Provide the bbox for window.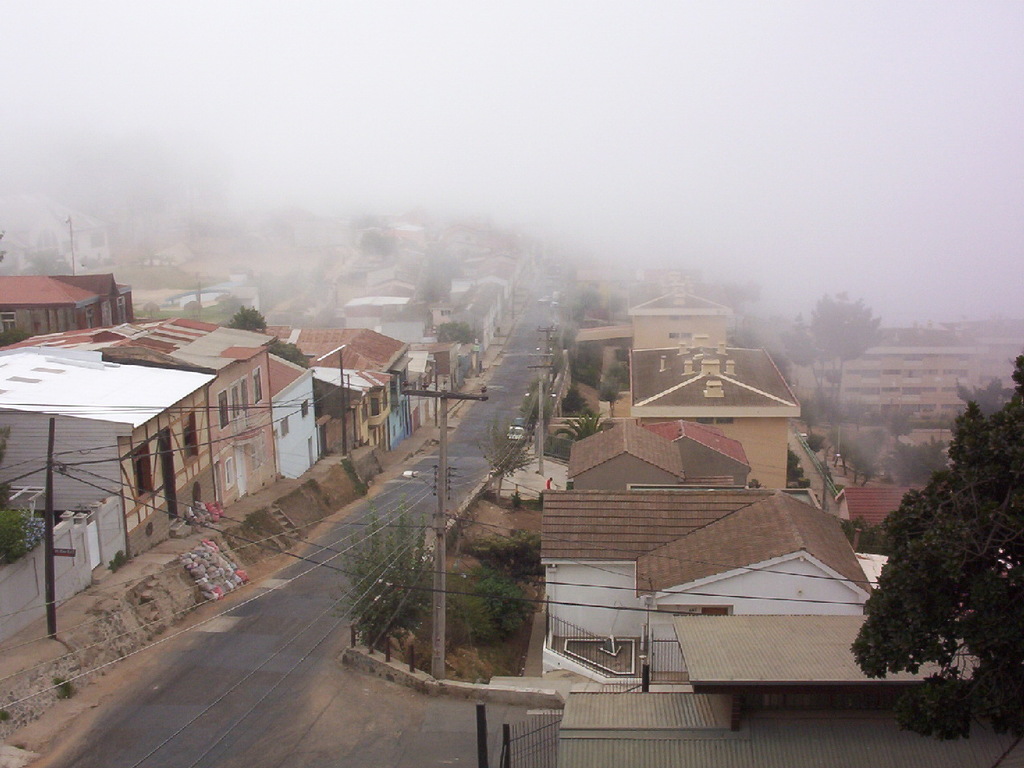
select_region(241, 379, 253, 410).
